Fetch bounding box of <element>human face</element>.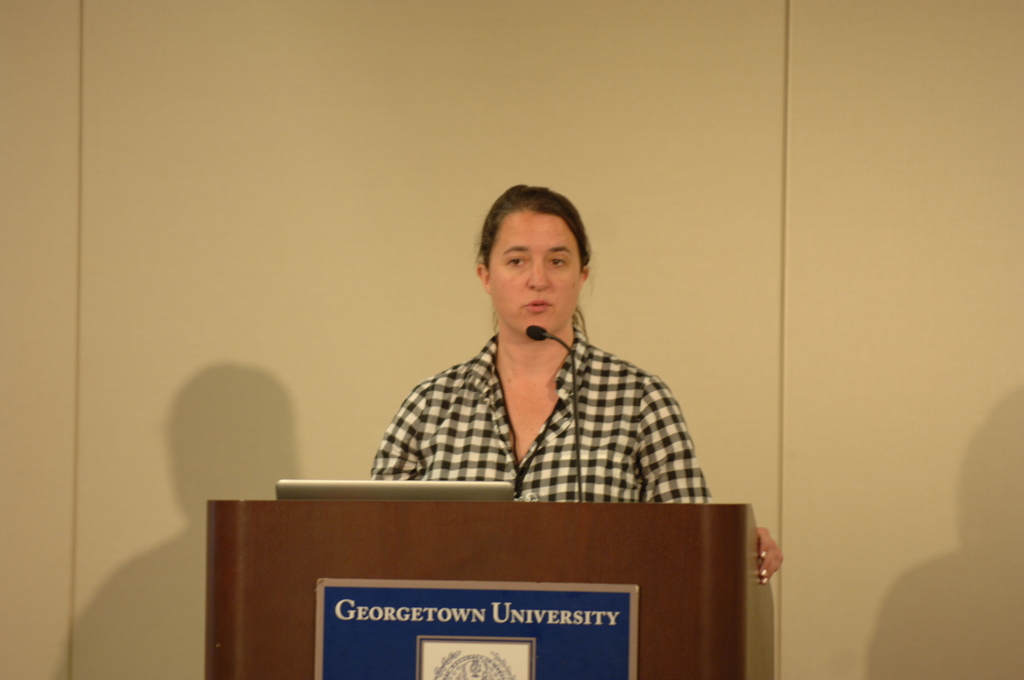
Bbox: [left=491, top=210, right=580, bottom=337].
